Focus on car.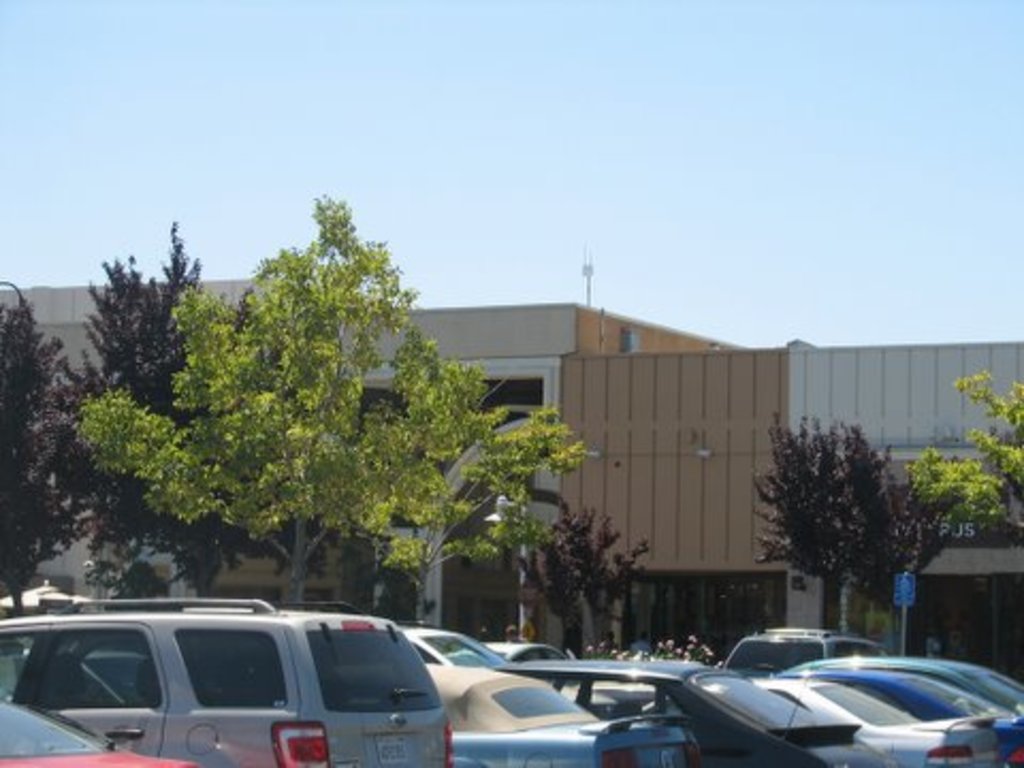
Focused at detection(0, 693, 205, 766).
